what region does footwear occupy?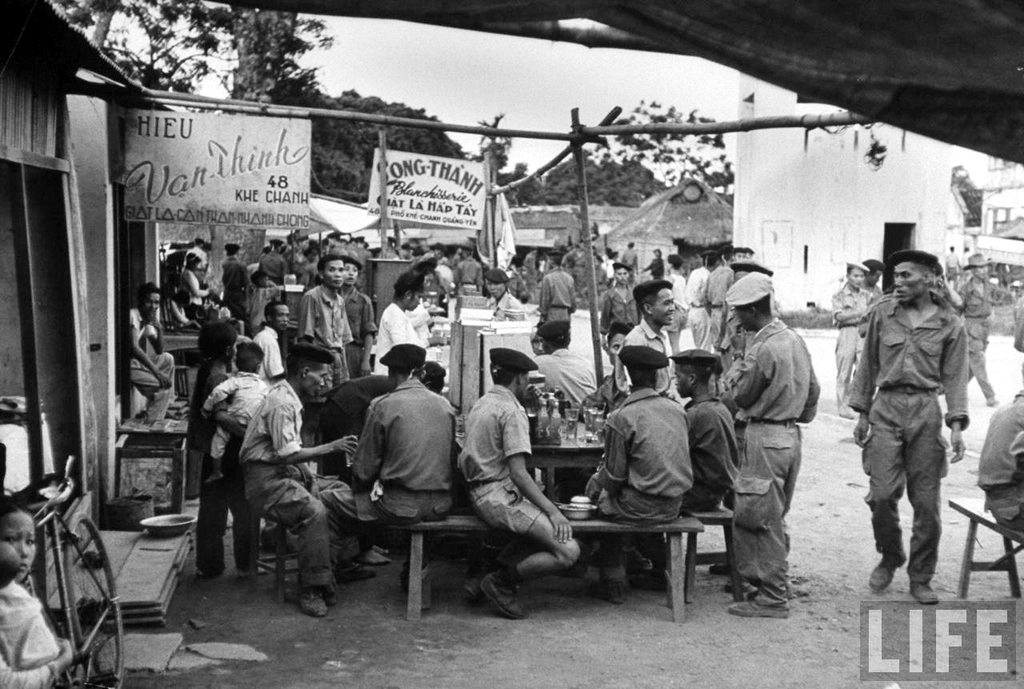
299 587 331 619.
